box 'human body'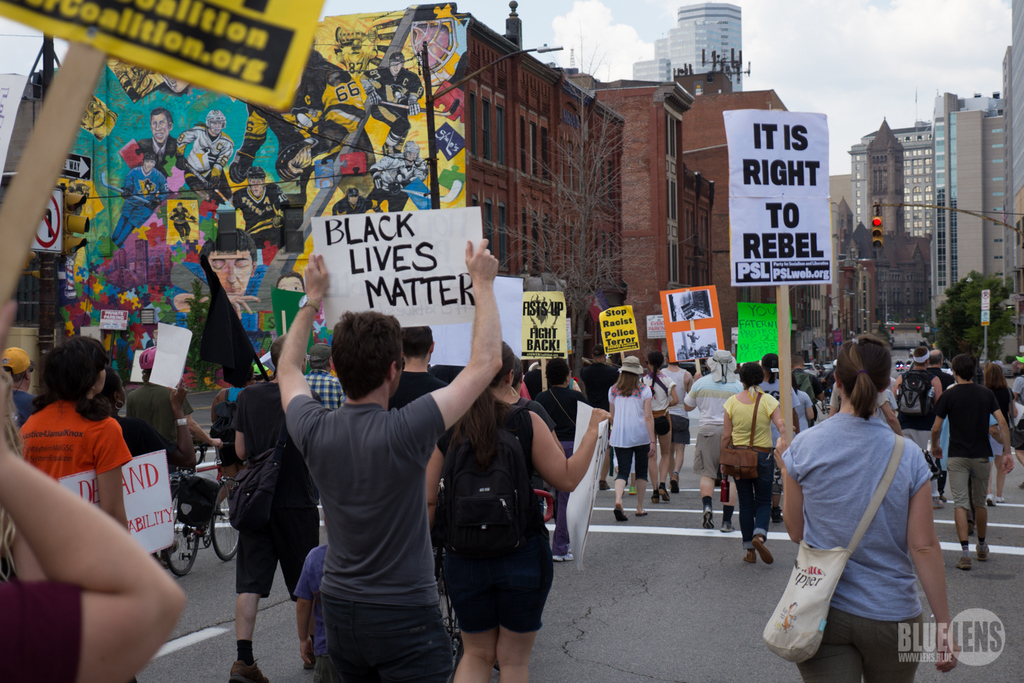
<region>225, 336, 327, 682</region>
